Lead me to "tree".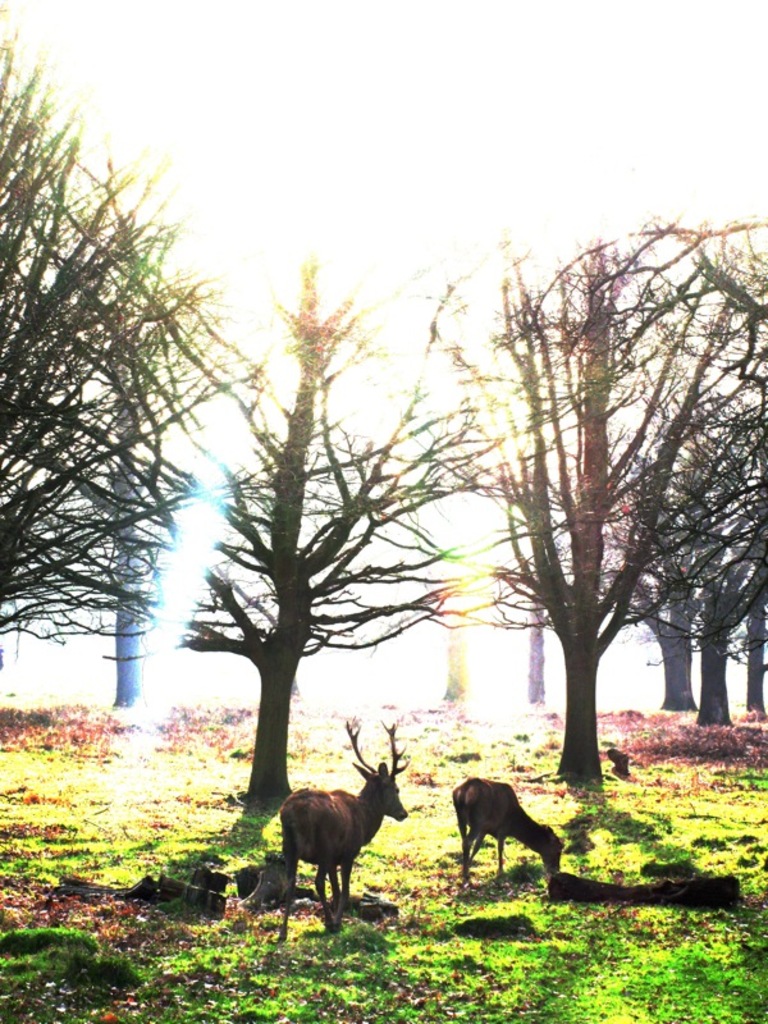
Lead to <box>0,0,268,687</box>.
